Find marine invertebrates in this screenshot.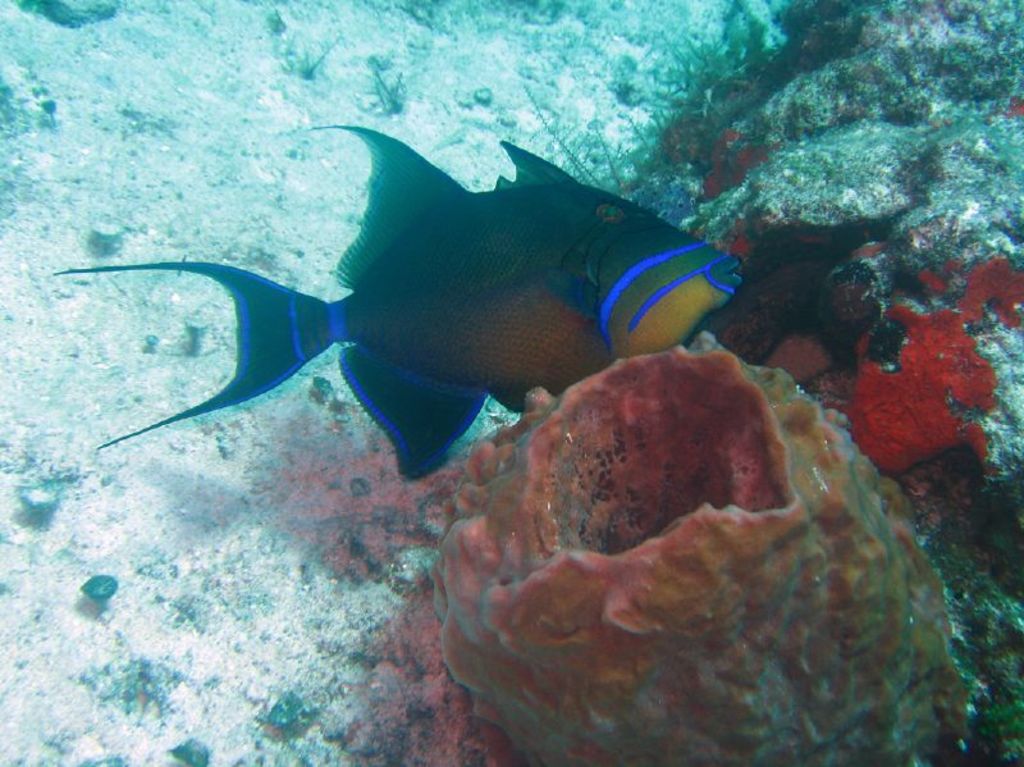
The bounding box for marine invertebrates is (left=649, top=0, right=1020, bottom=580).
